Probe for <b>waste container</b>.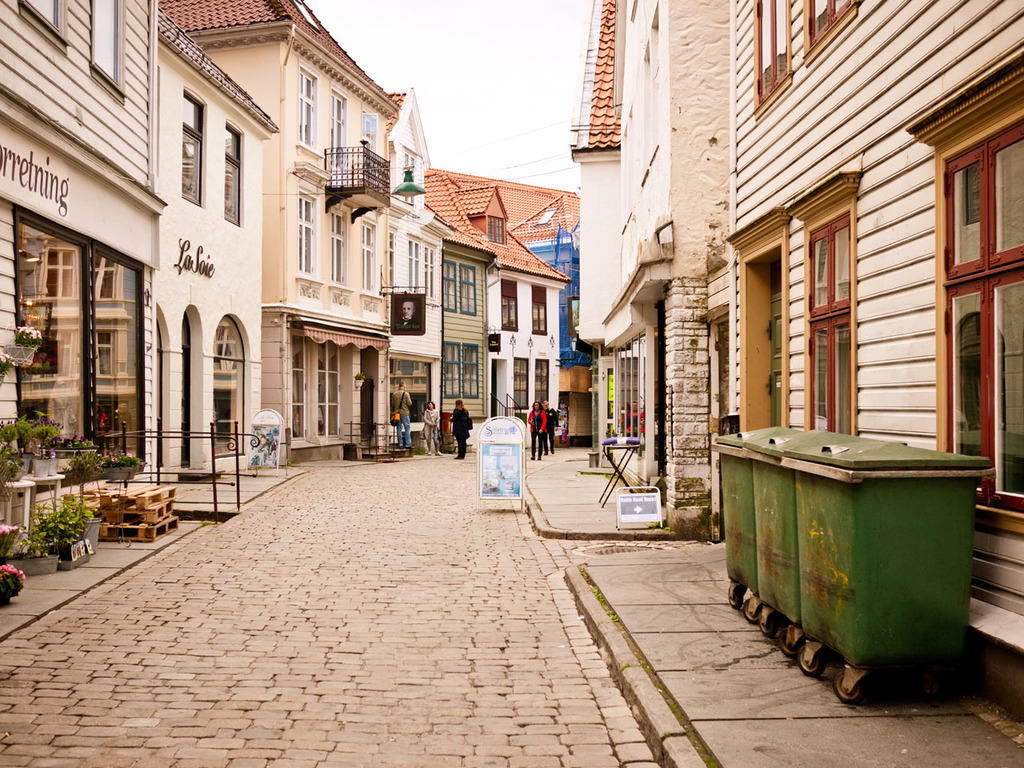
Probe result: (left=708, top=425, right=997, bottom=697).
